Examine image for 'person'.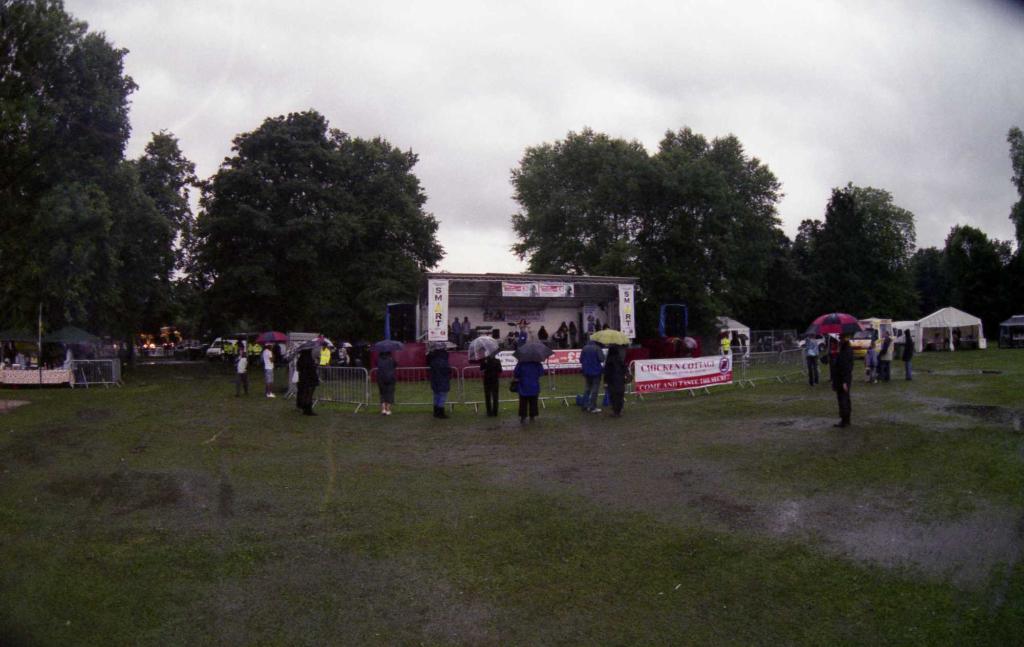
Examination result: select_region(556, 320, 568, 350).
